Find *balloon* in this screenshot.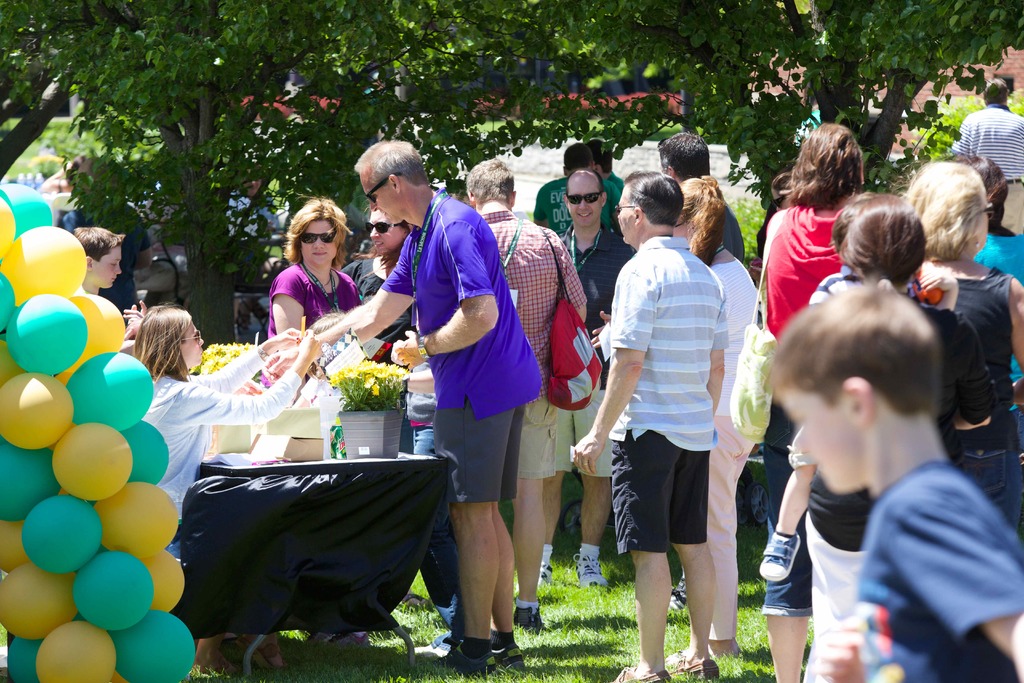
The bounding box for *balloon* is 0,522,33,573.
